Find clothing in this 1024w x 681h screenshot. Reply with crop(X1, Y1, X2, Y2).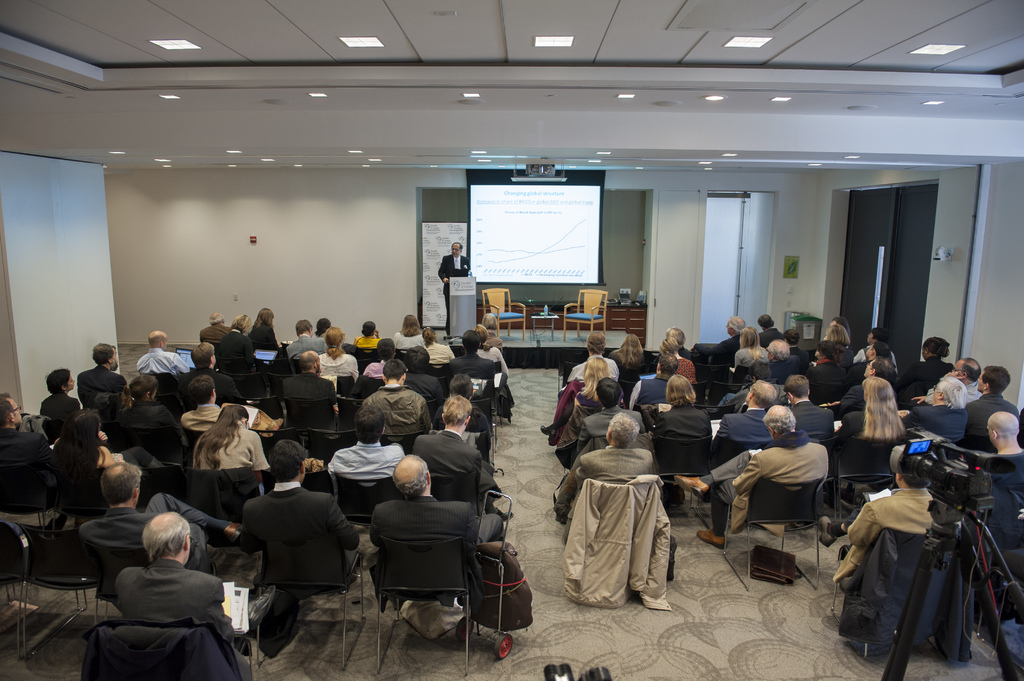
crop(322, 349, 355, 392).
